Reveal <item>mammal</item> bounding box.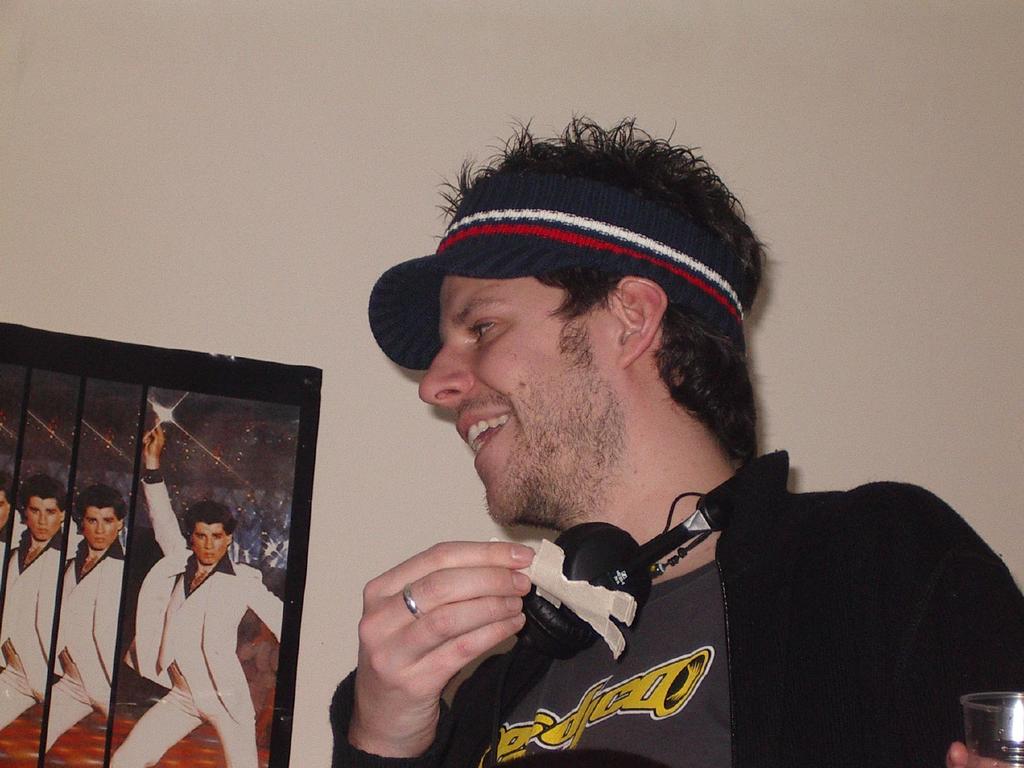
Revealed: (x1=284, y1=161, x2=970, y2=767).
